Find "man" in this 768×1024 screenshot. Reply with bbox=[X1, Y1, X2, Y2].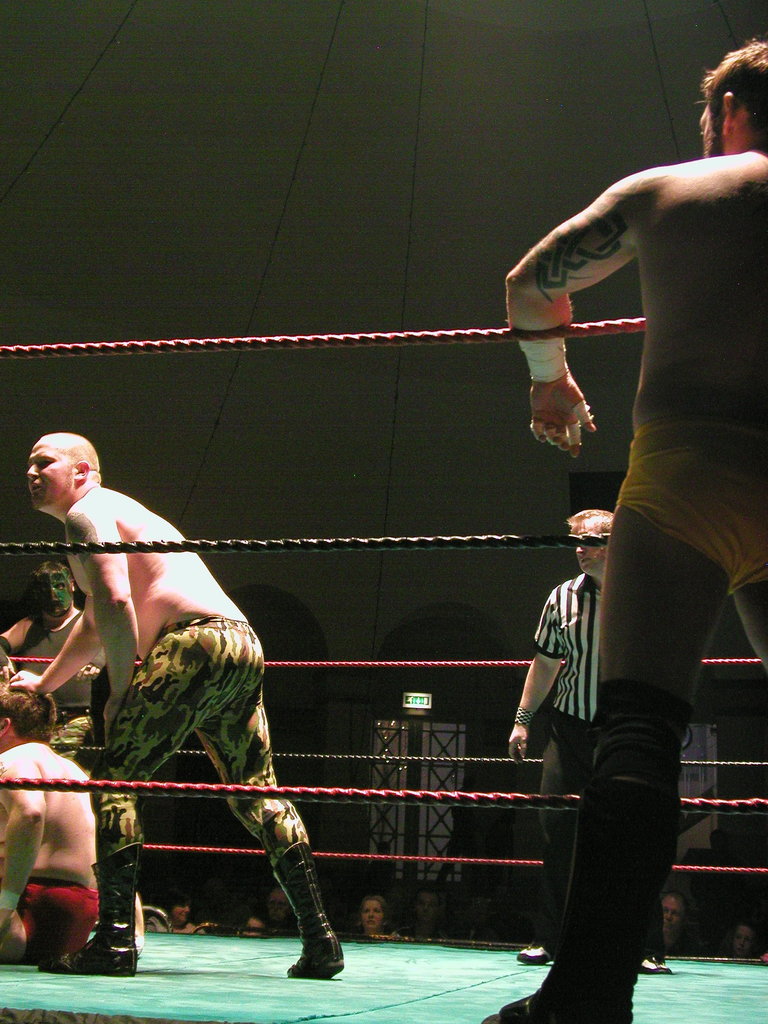
bbox=[489, 38, 767, 1023].
